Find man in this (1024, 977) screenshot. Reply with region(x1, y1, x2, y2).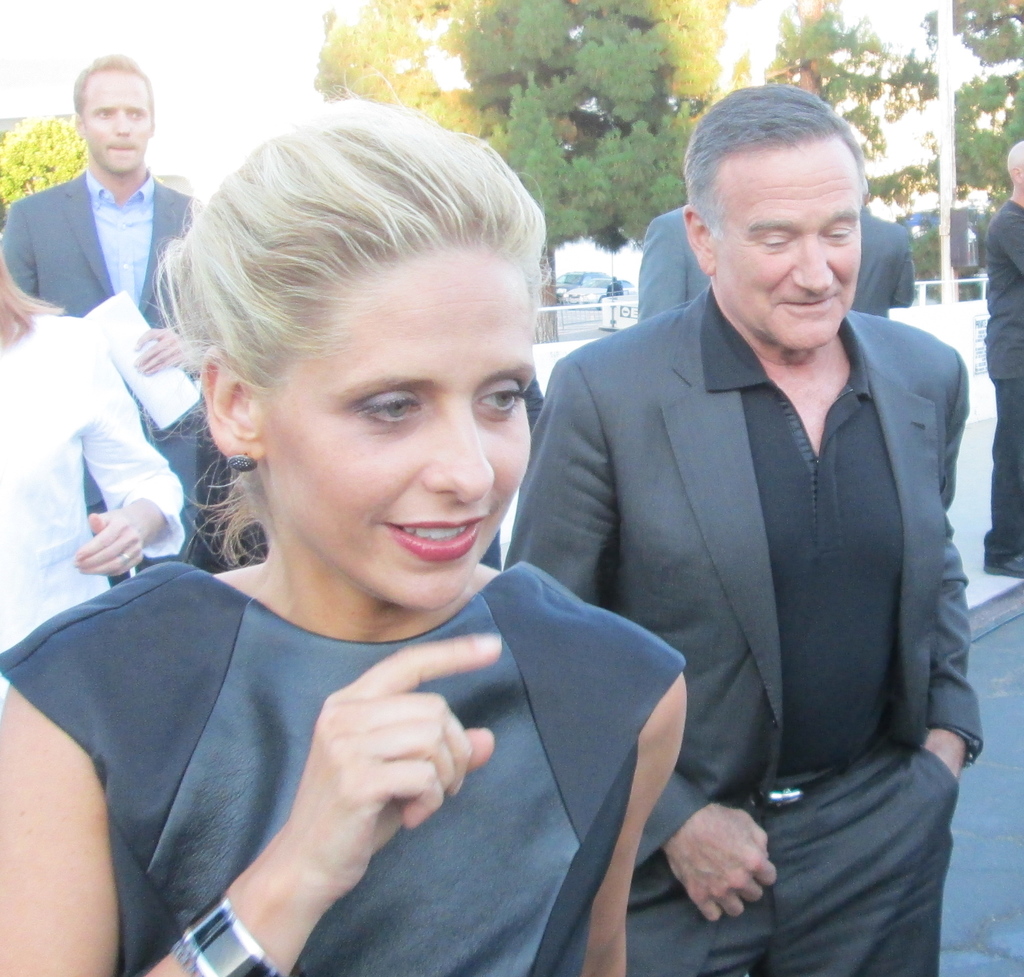
region(513, 90, 995, 957).
